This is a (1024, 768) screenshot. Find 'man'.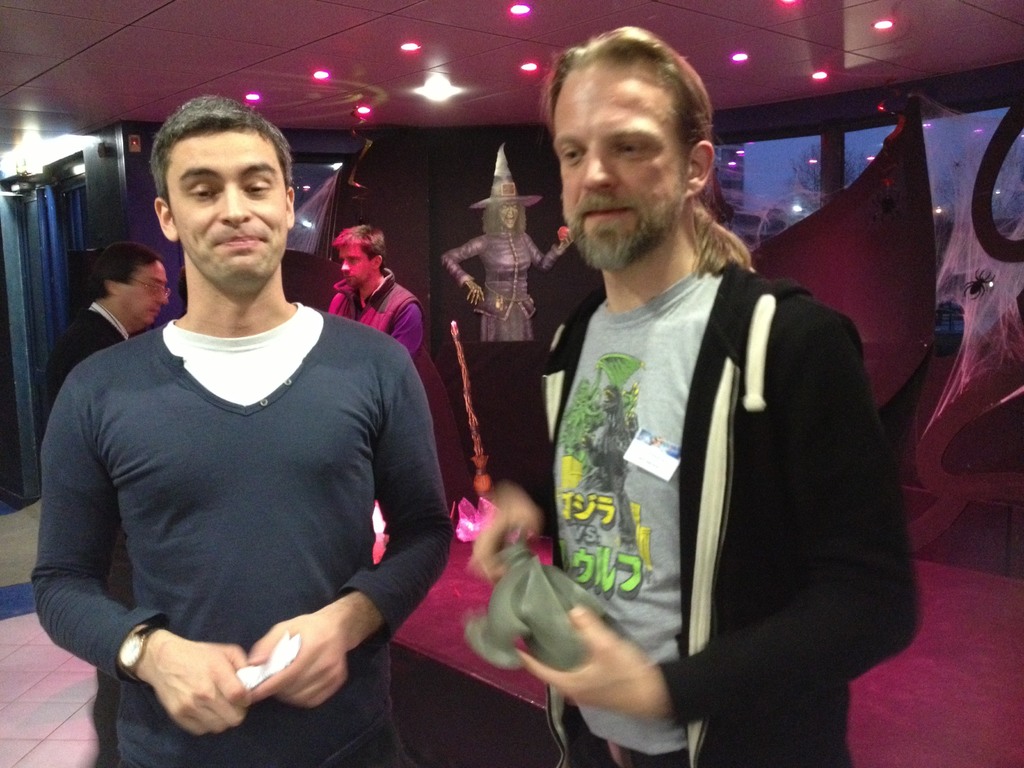
Bounding box: Rect(28, 239, 178, 767).
